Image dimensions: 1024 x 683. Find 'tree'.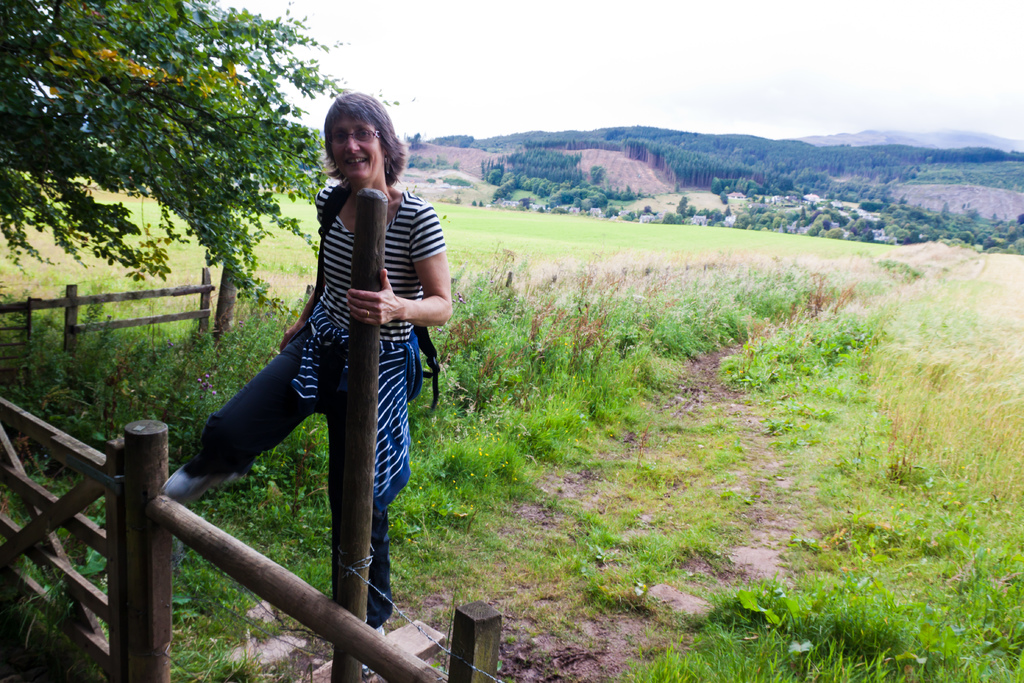
crop(17, 0, 296, 383).
